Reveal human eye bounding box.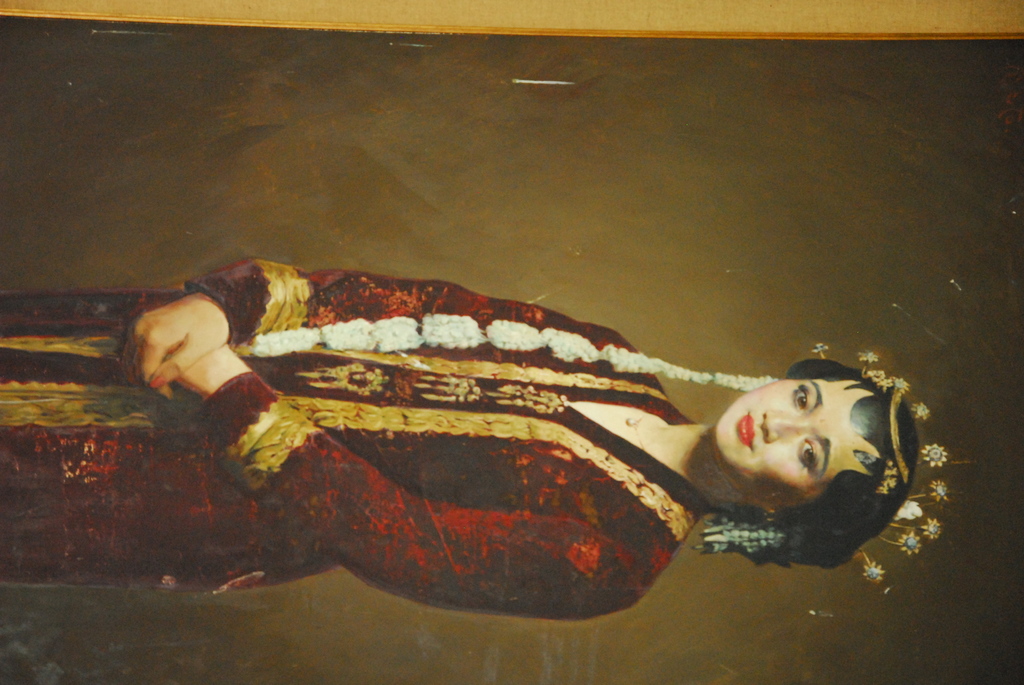
Revealed: (796, 436, 820, 483).
